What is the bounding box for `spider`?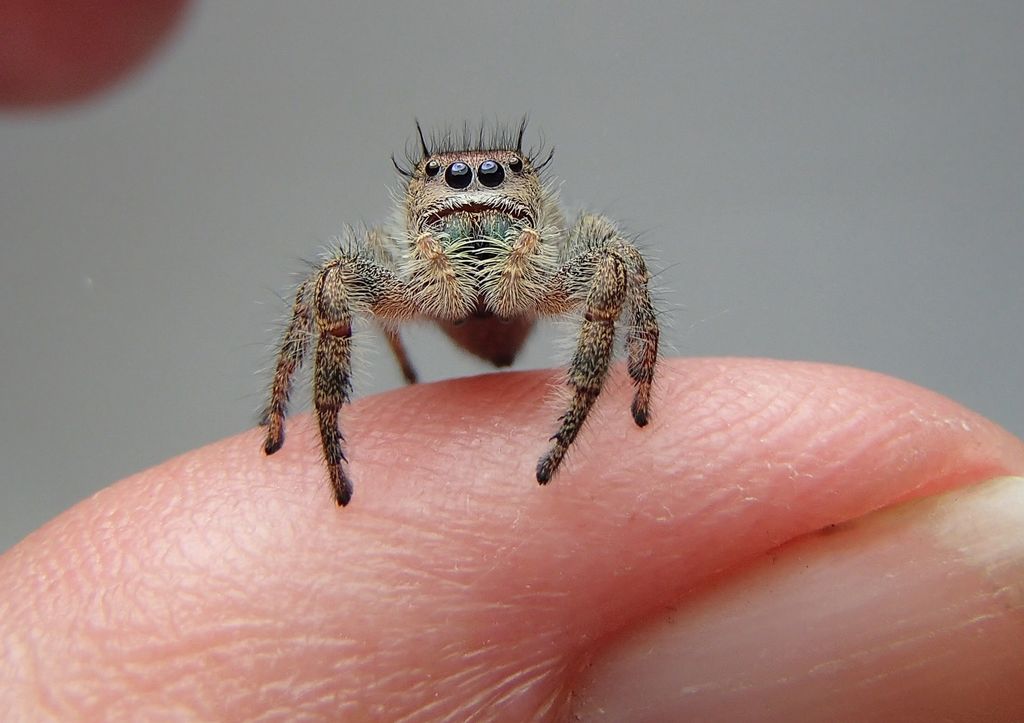
[x1=260, y1=119, x2=665, y2=504].
